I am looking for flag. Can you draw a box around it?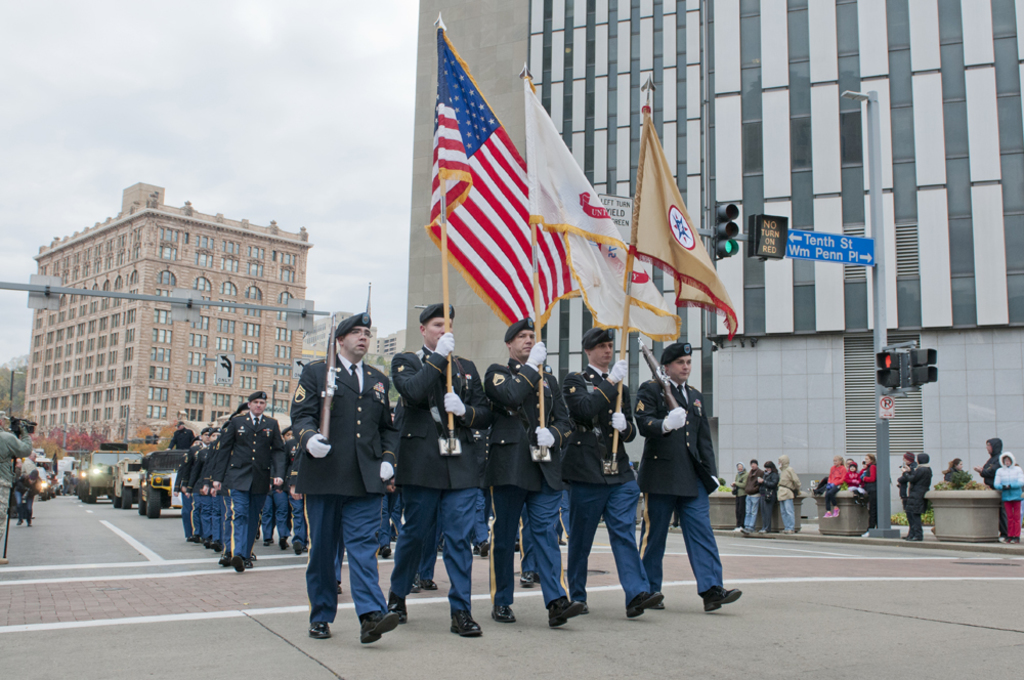
Sure, the bounding box is l=624, t=104, r=738, b=340.
